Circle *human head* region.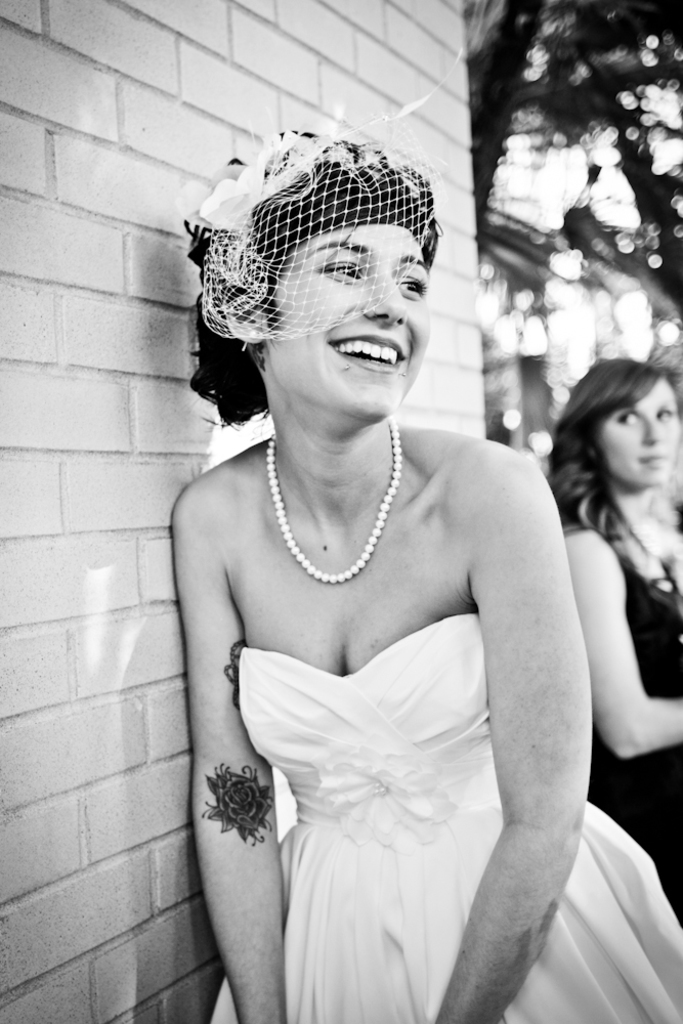
Region: <region>230, 130, 450, 382</region>.
